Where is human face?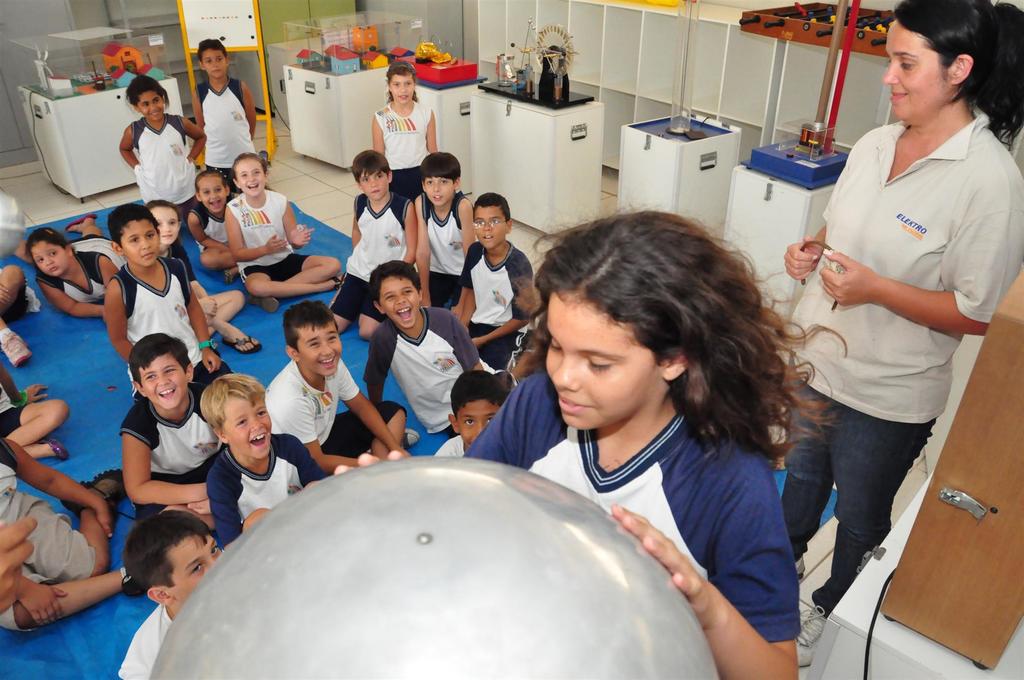
{"x1": 227, "y1": 398, "x2": 272, "y2": 458}.
